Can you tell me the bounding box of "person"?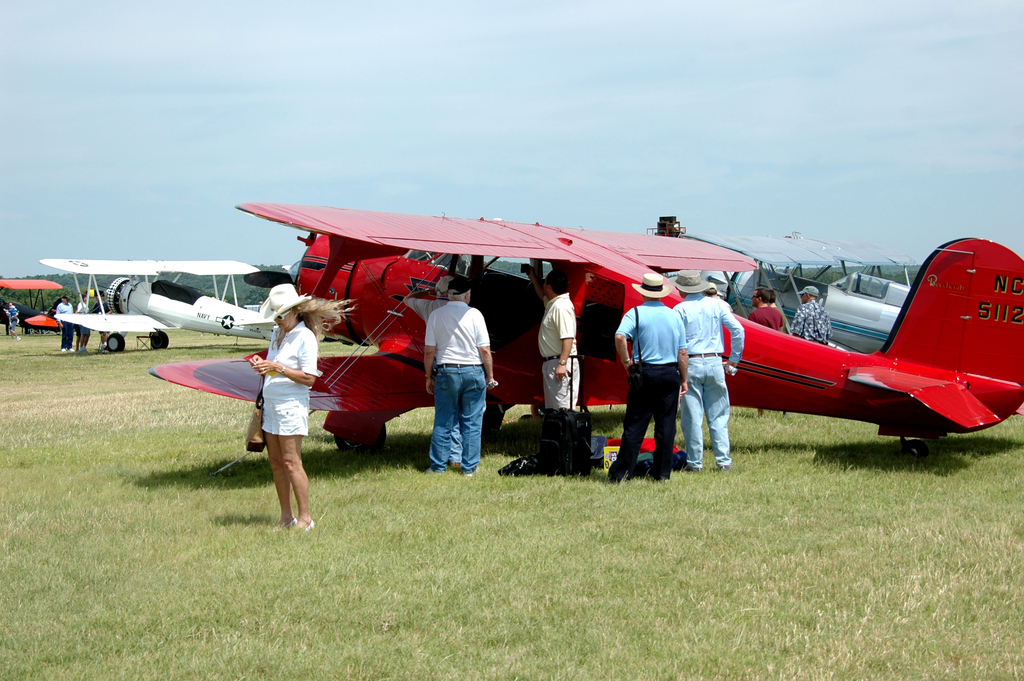
(673,267,749,473).
